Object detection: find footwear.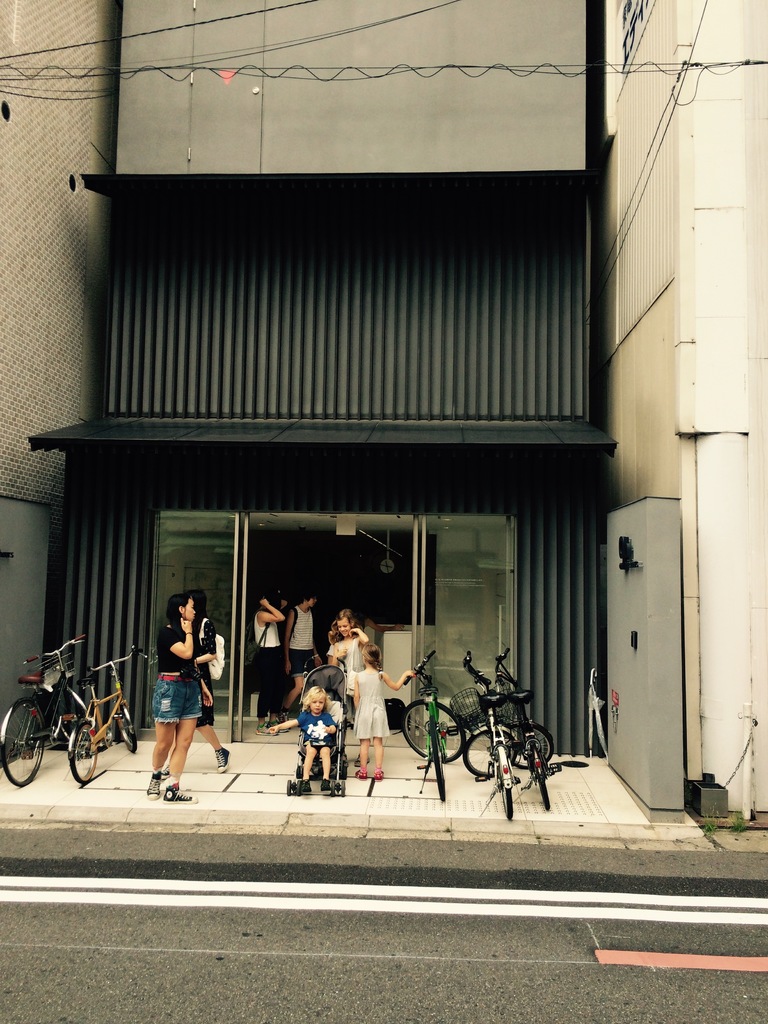
215, 744, 230, 772.
